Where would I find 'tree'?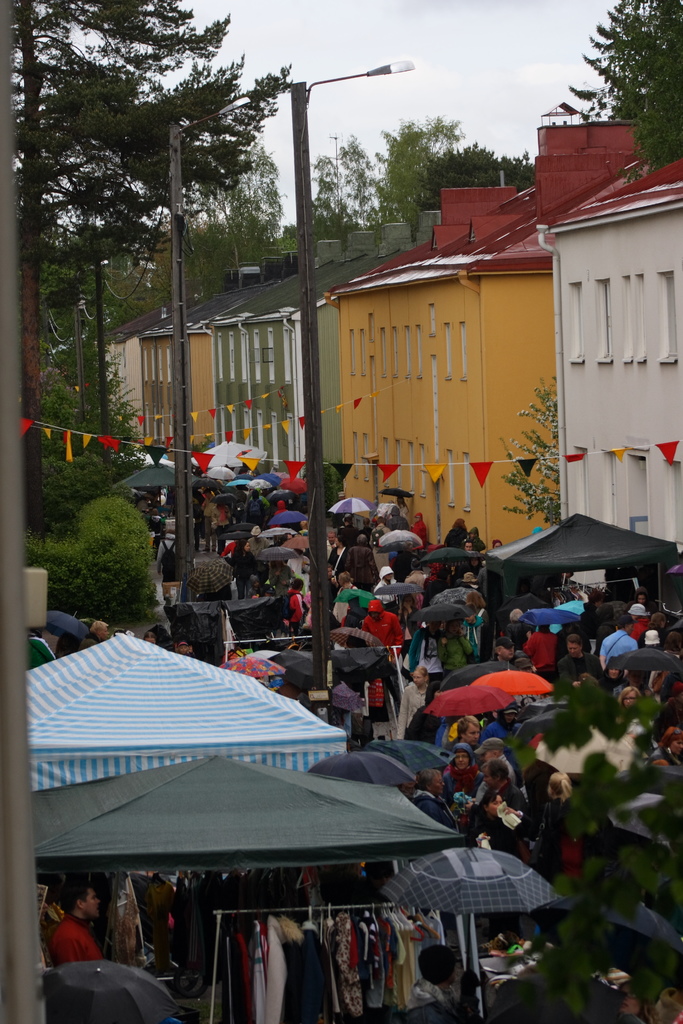
At [15,0,290,524].
